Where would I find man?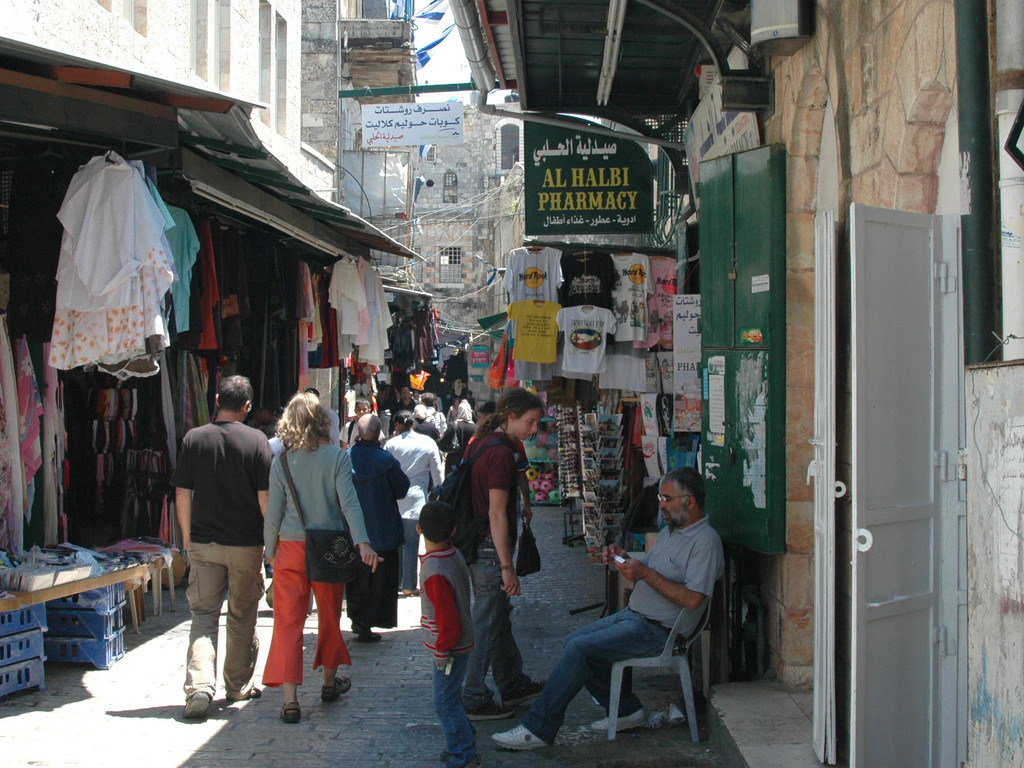
At left=392, top=385, right=420, bottom=417.
